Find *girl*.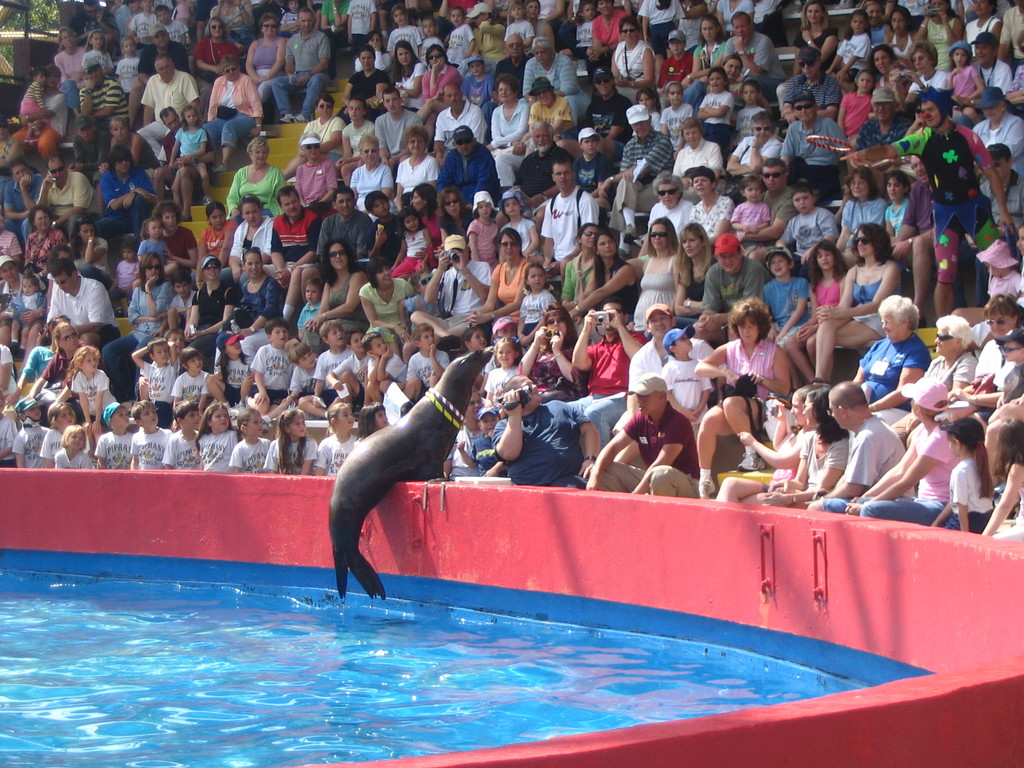
locate(228, 411, 271, 471).
